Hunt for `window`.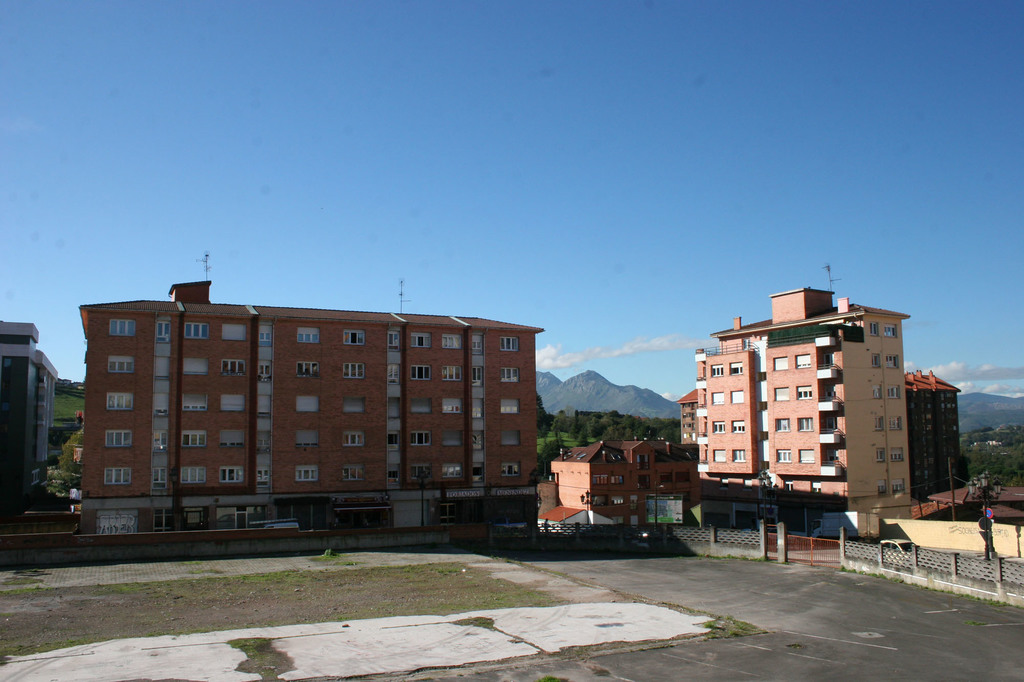
Hunted down at (593, 497, 605, 504).
